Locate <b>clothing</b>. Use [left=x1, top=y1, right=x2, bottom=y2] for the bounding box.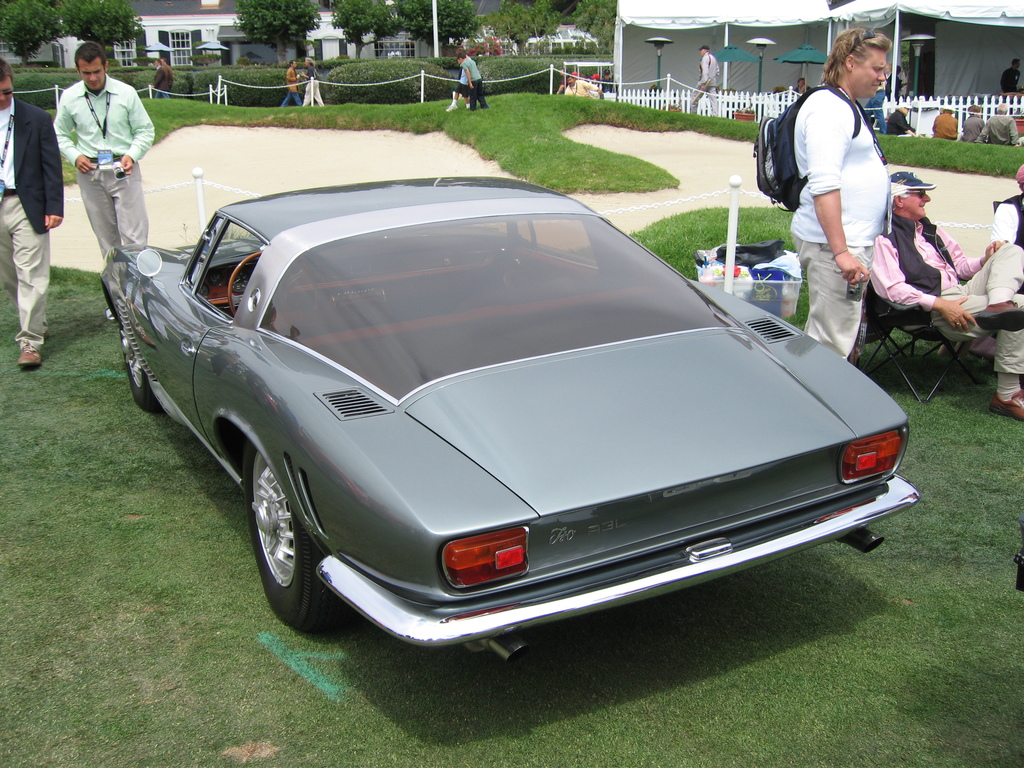
[left=153, top=65, right=168, bottom=100].
